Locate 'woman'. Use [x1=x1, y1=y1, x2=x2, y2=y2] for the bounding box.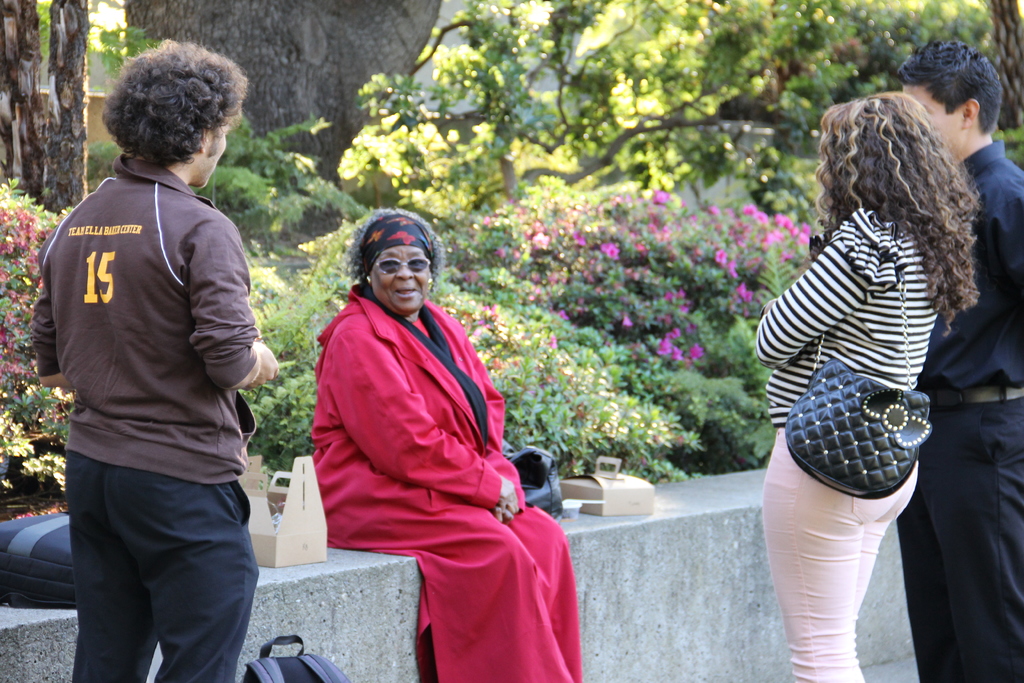
[x1=756, y1=92, x2=979, y2=682].
